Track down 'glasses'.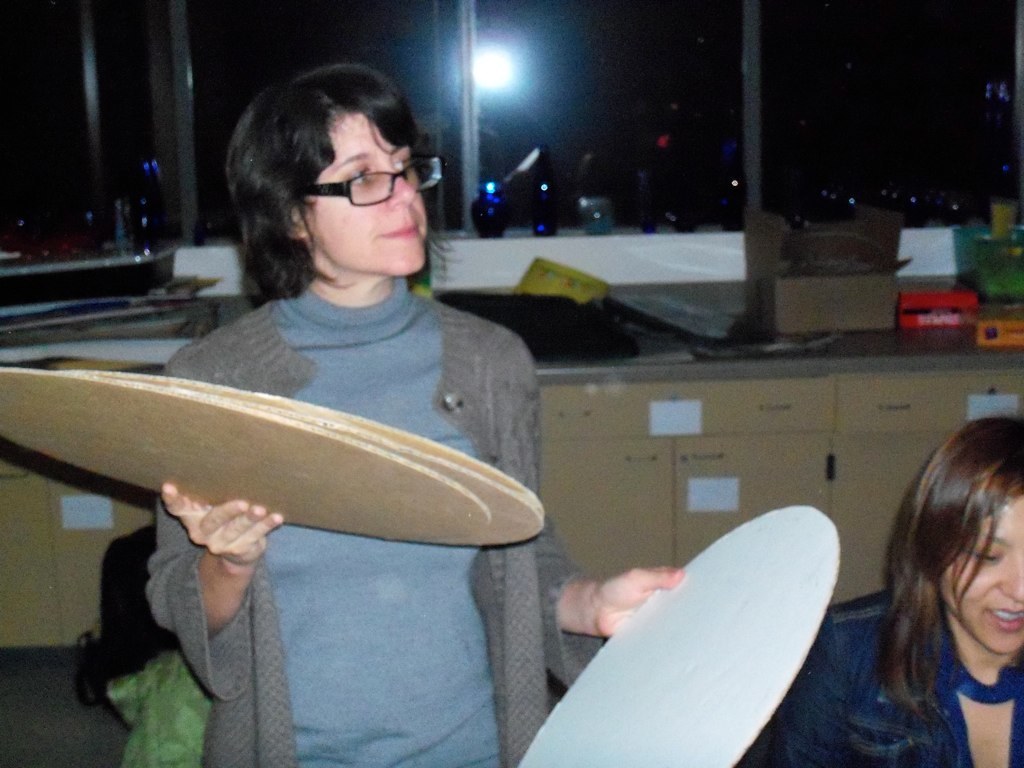
Tracked to (306,158,447,206).
